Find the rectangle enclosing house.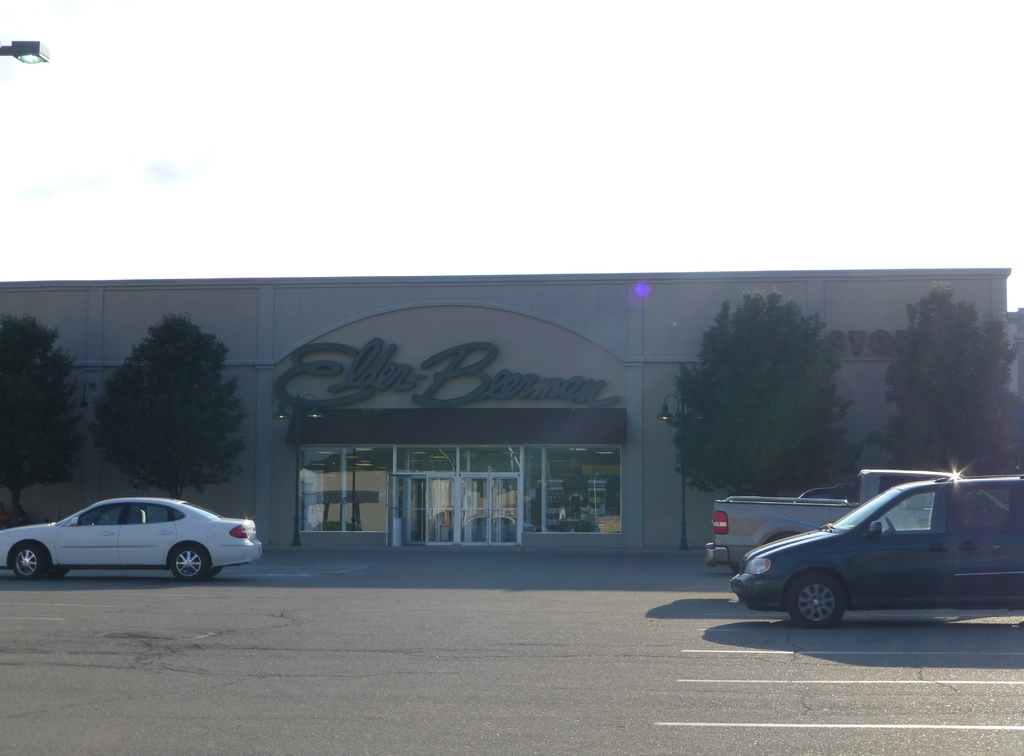
(33, 241, 1023, 615).
